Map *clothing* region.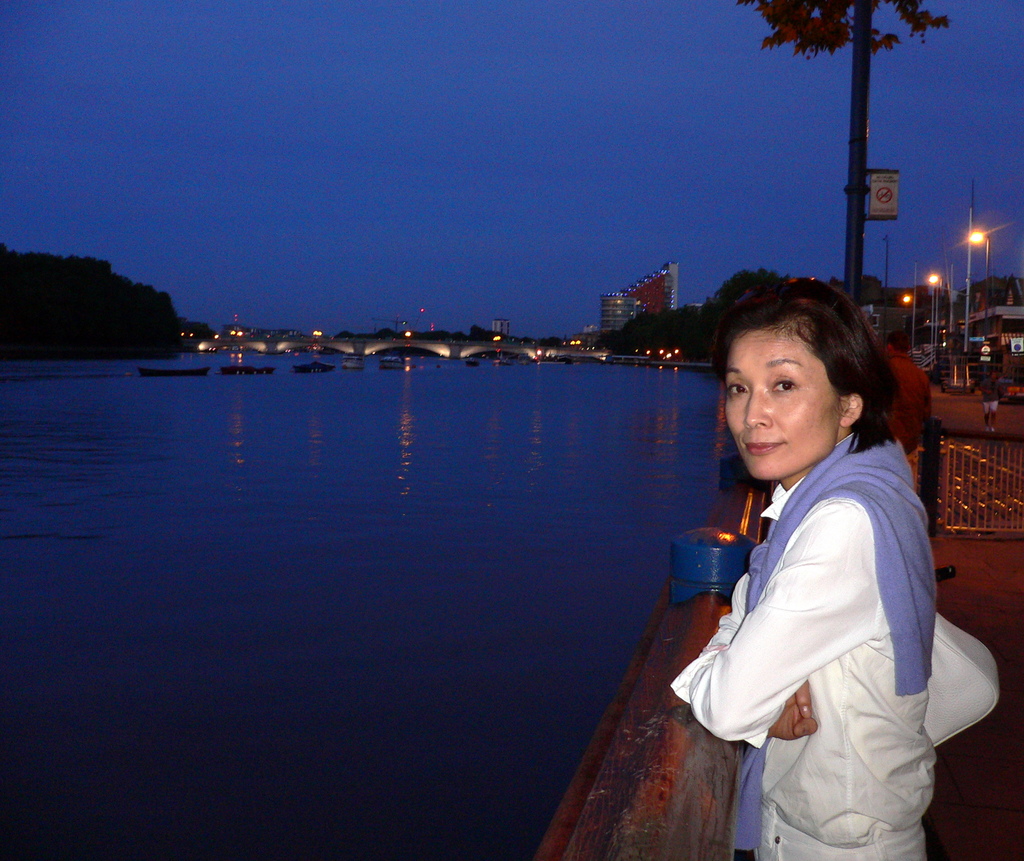
Mapped to crop(975, 375, 1009, 428).
